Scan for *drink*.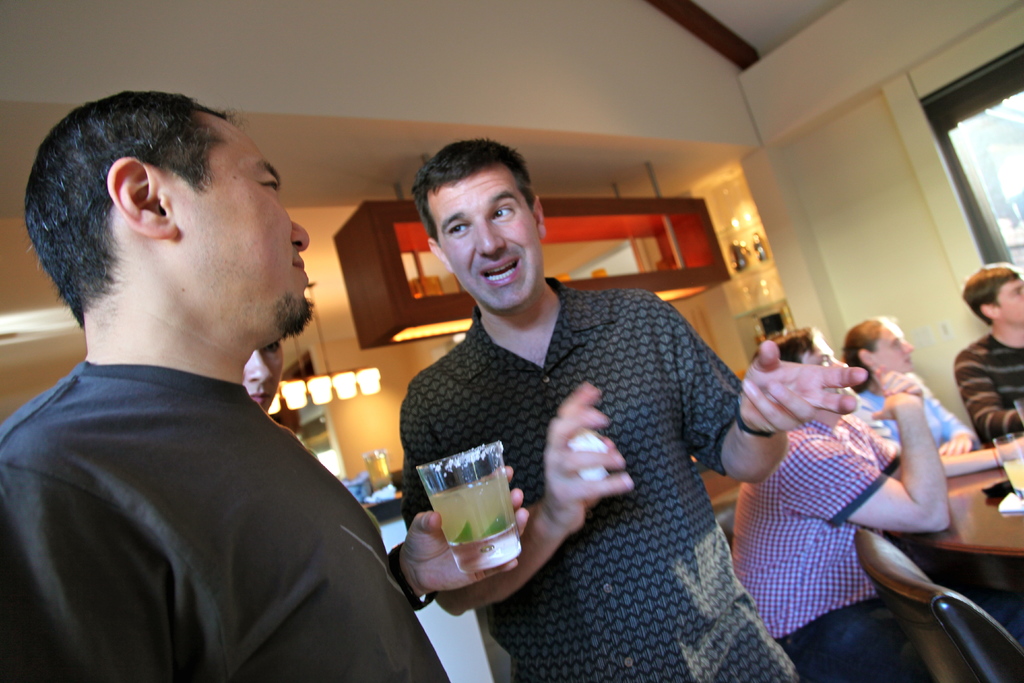
Scan result: (left=367, top=454, right=394, bottom=490).
